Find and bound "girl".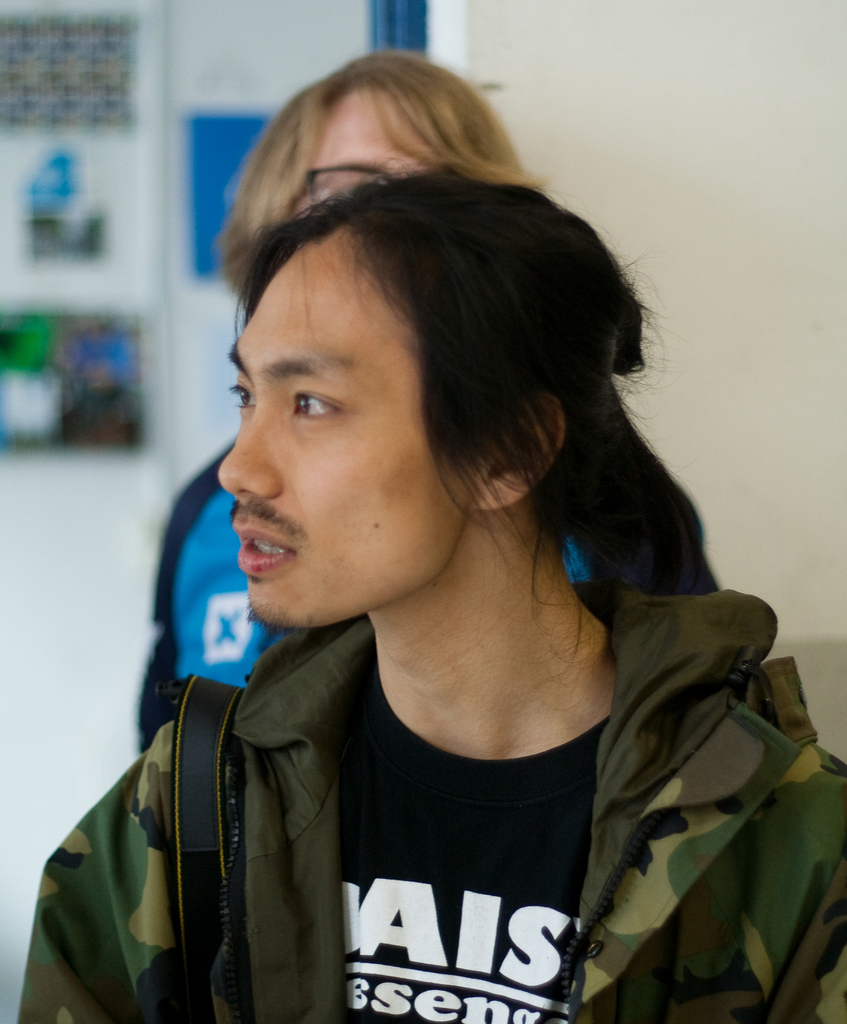
Bound: 129/63/703/706.
